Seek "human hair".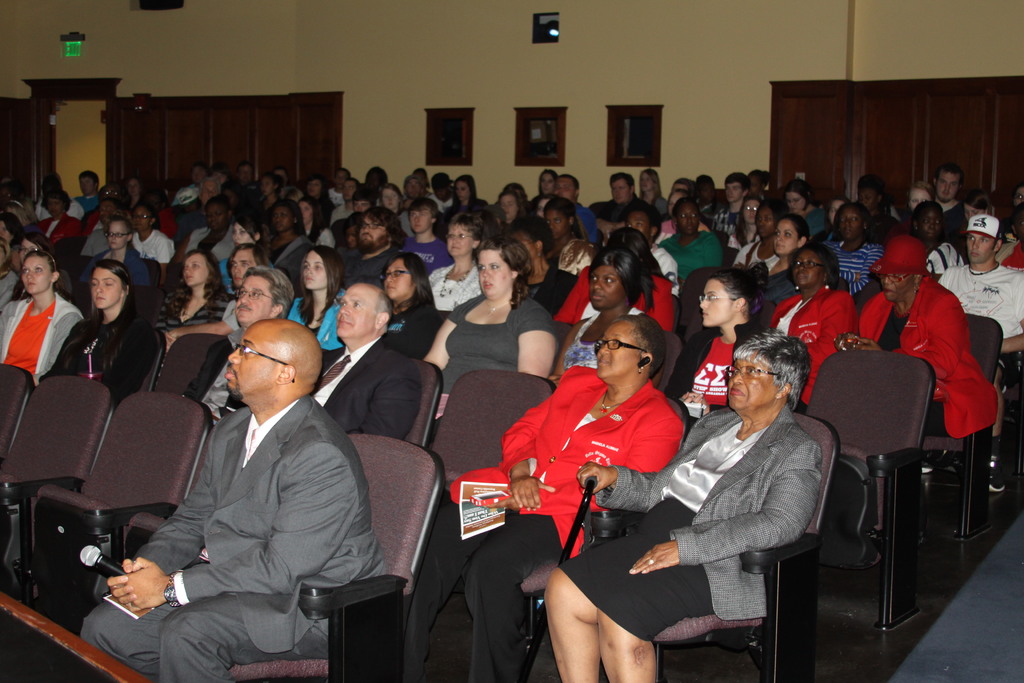
region(701, 263, 773, 342).
